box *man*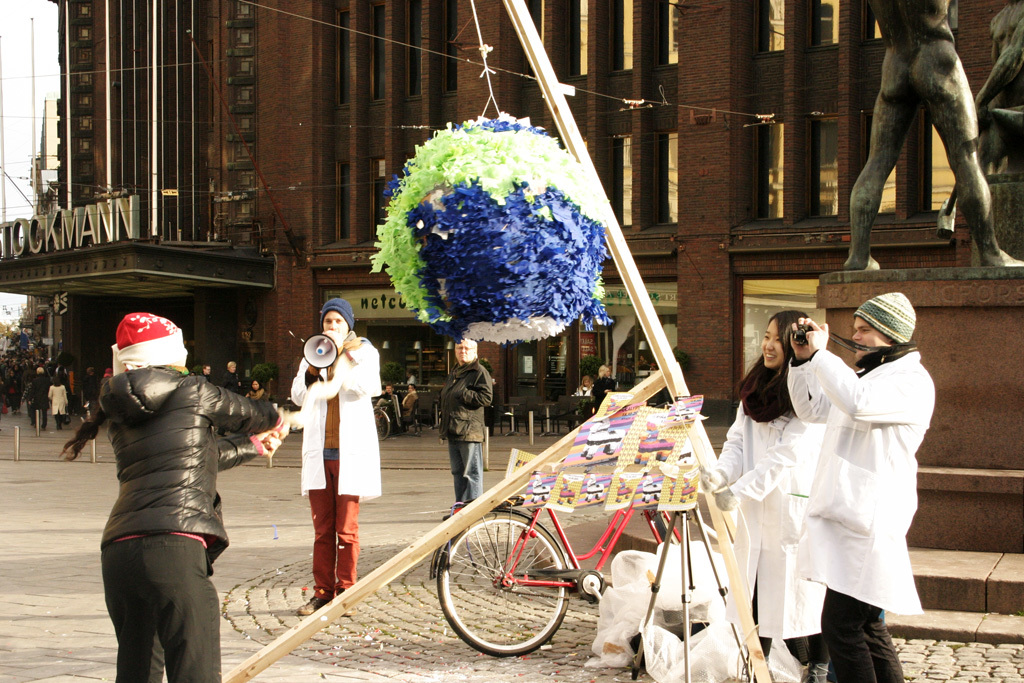
[x1=377, y1=383, x2=396, y2=403]
